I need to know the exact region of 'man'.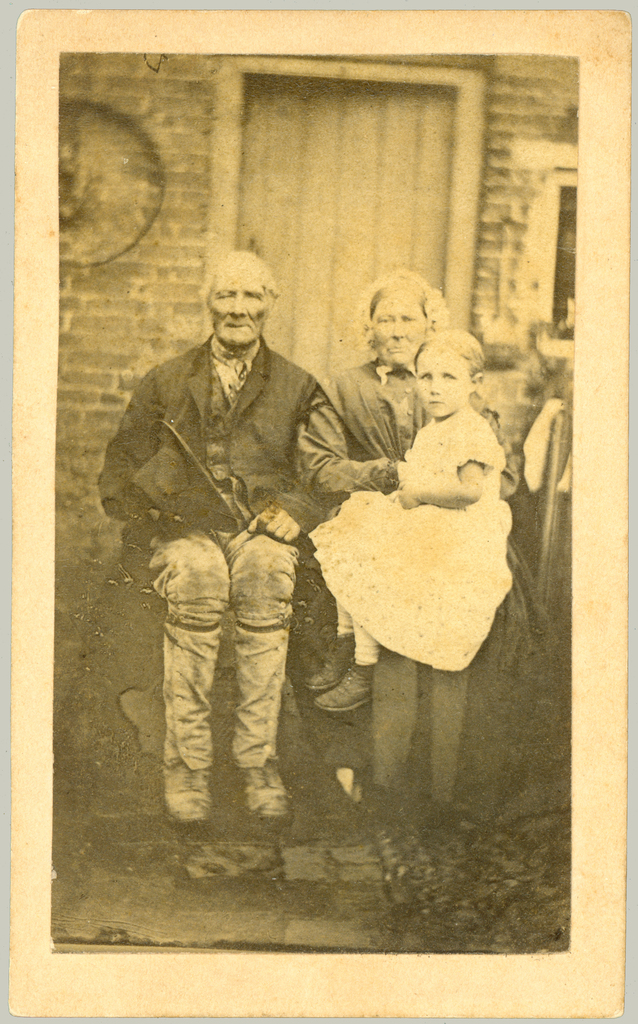
Region: Rect(92, 245, 337, 840).
